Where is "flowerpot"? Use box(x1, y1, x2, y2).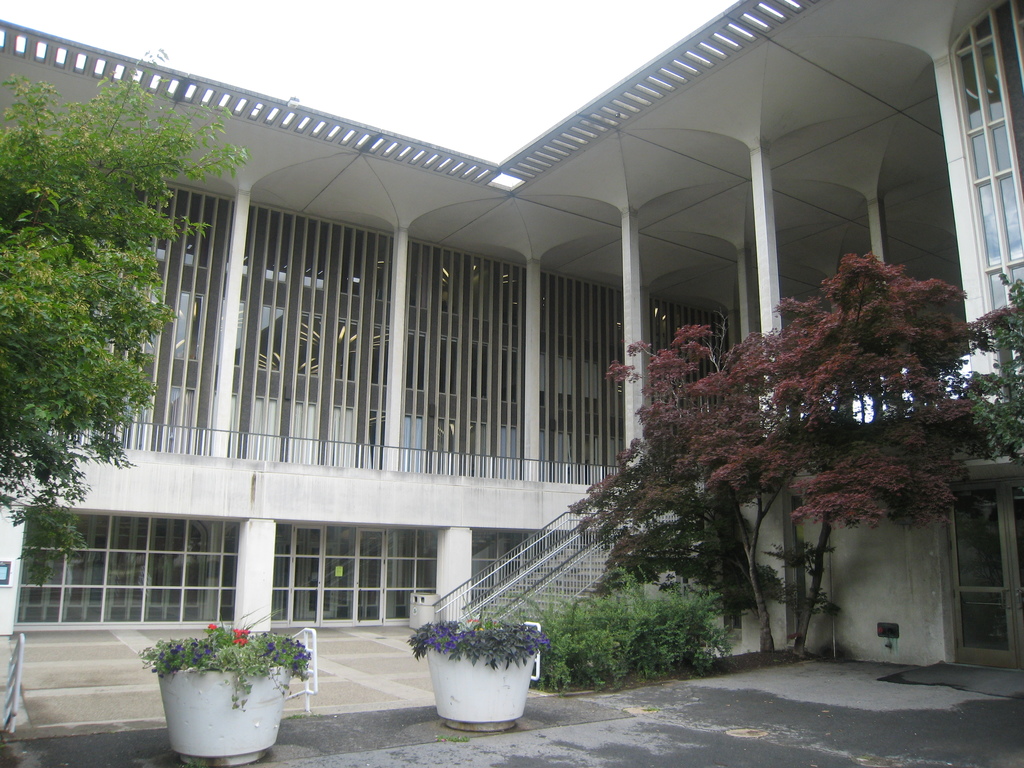
box(409, 630, 543, 733).
